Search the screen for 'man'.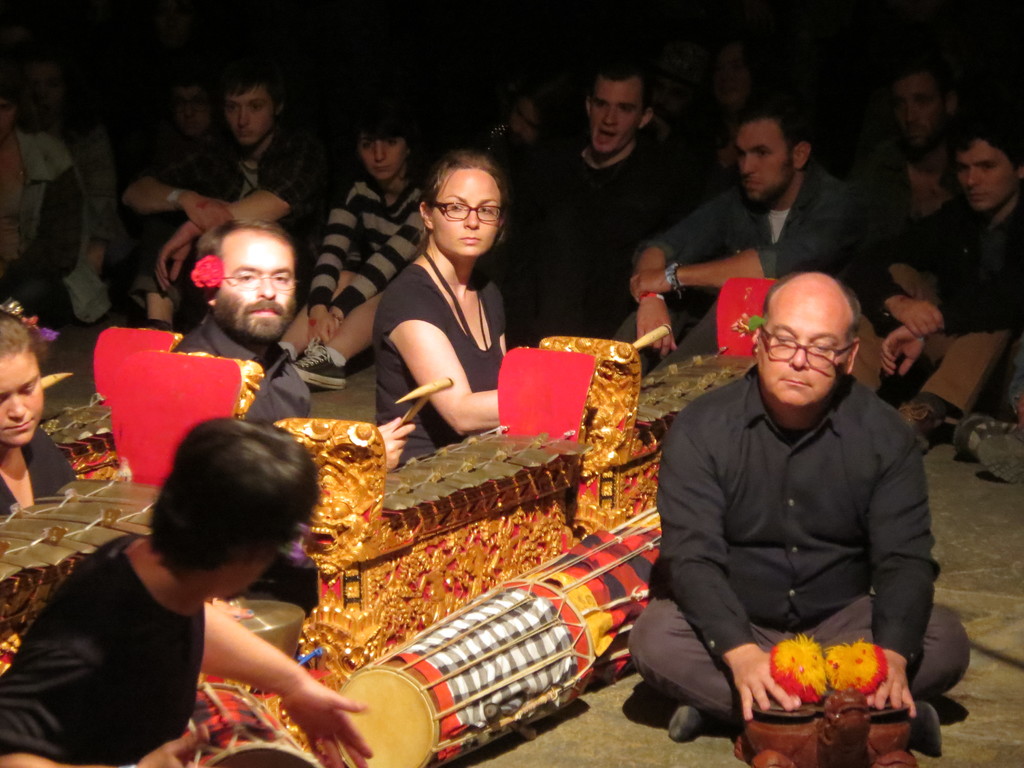
Found at detection(472, 61, 710, 347).
